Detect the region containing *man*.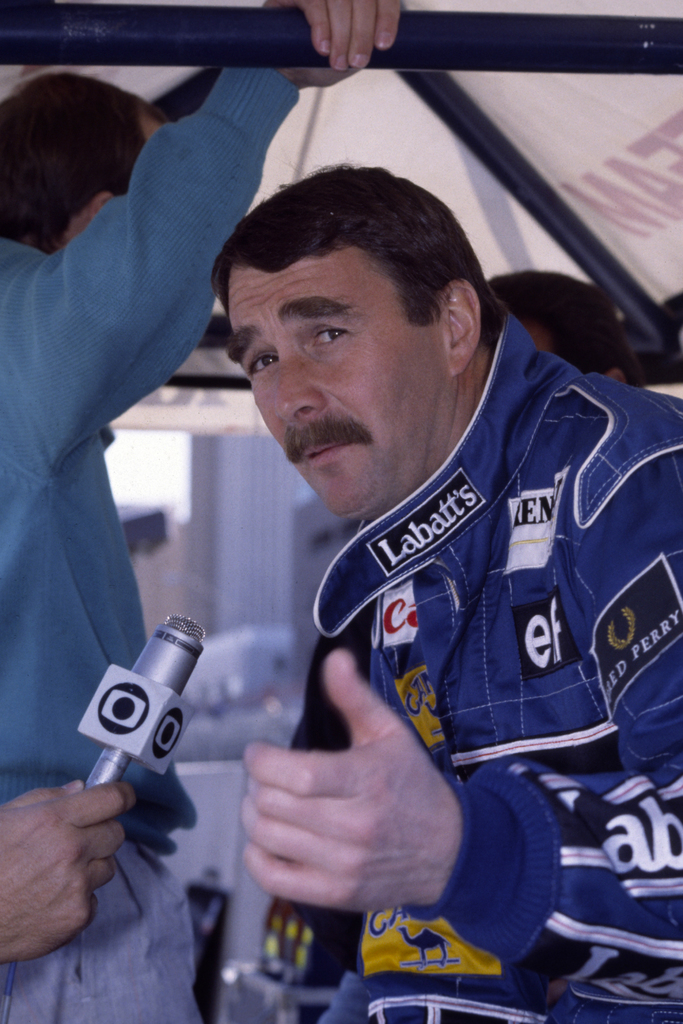
{"x1": 243, "y1": 227, "x2": 682, "y2": 1023}.
